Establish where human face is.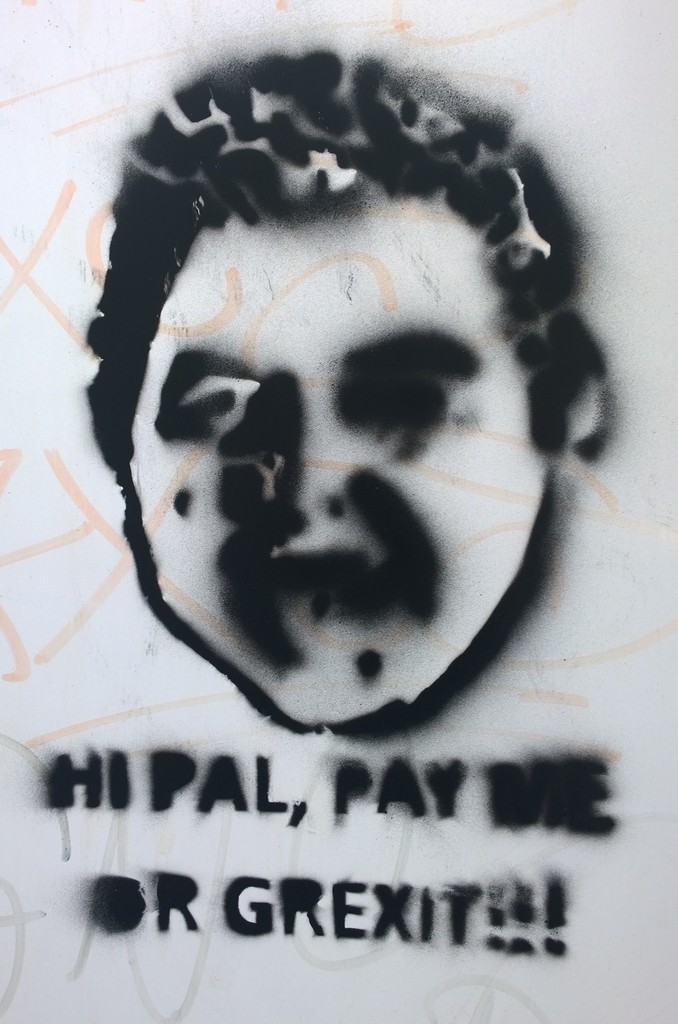
Established at locate(134, 221, 545, 719).
